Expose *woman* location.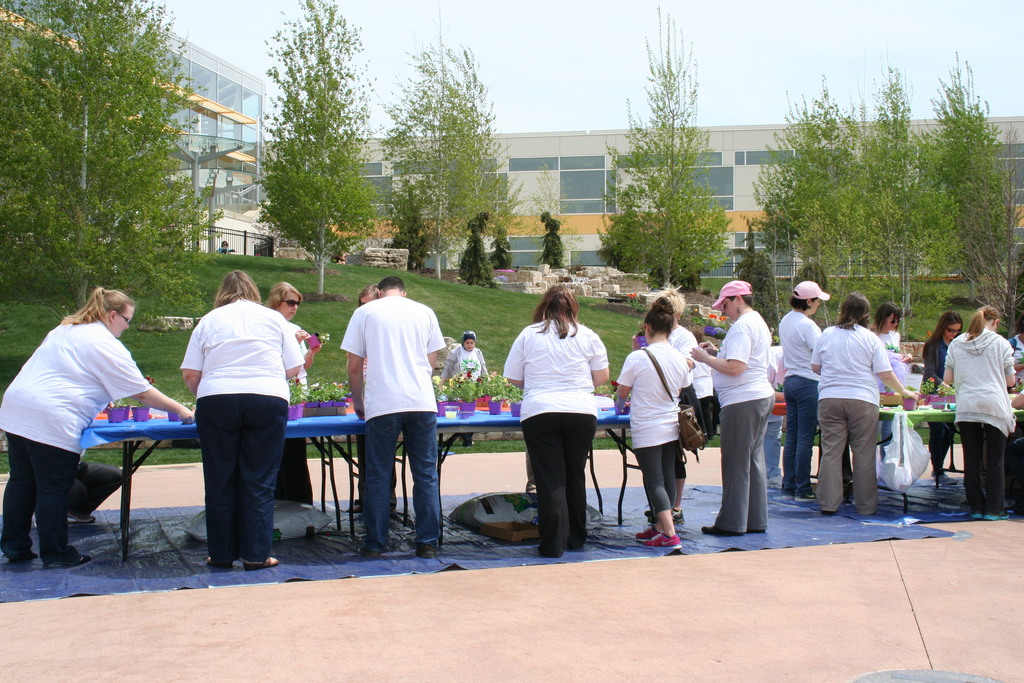
Exposed at {"left": 510, "top": 283, "right": 616, "bottom": 559}.
